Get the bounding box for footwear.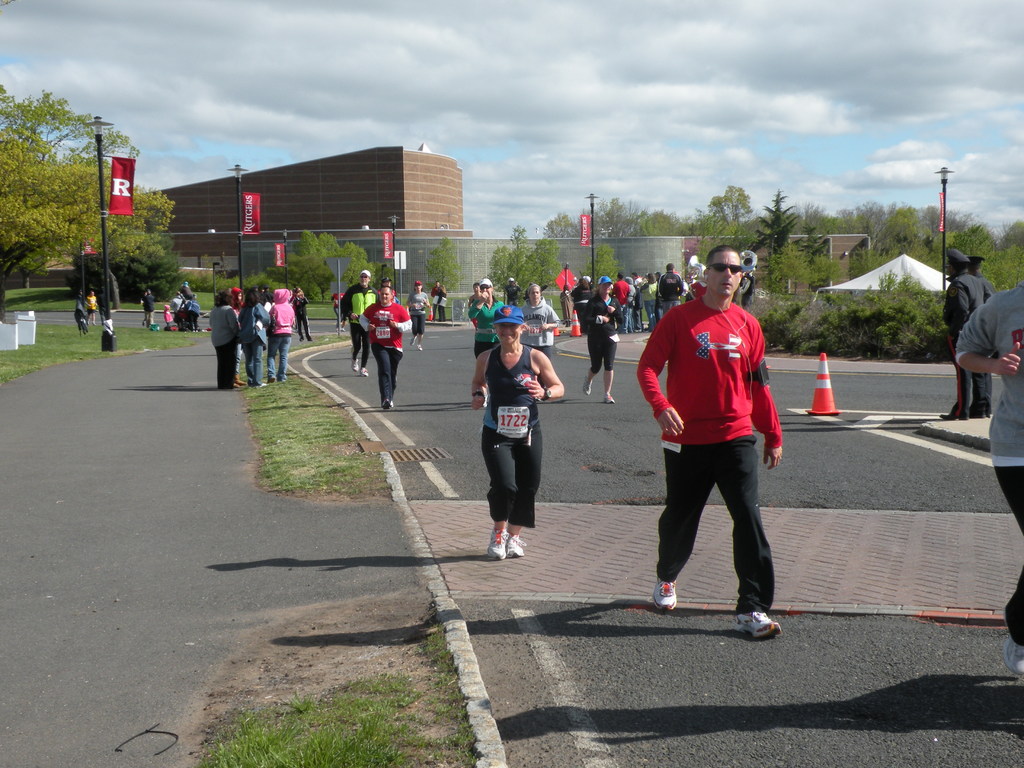
[654, 579, 678, 611].
